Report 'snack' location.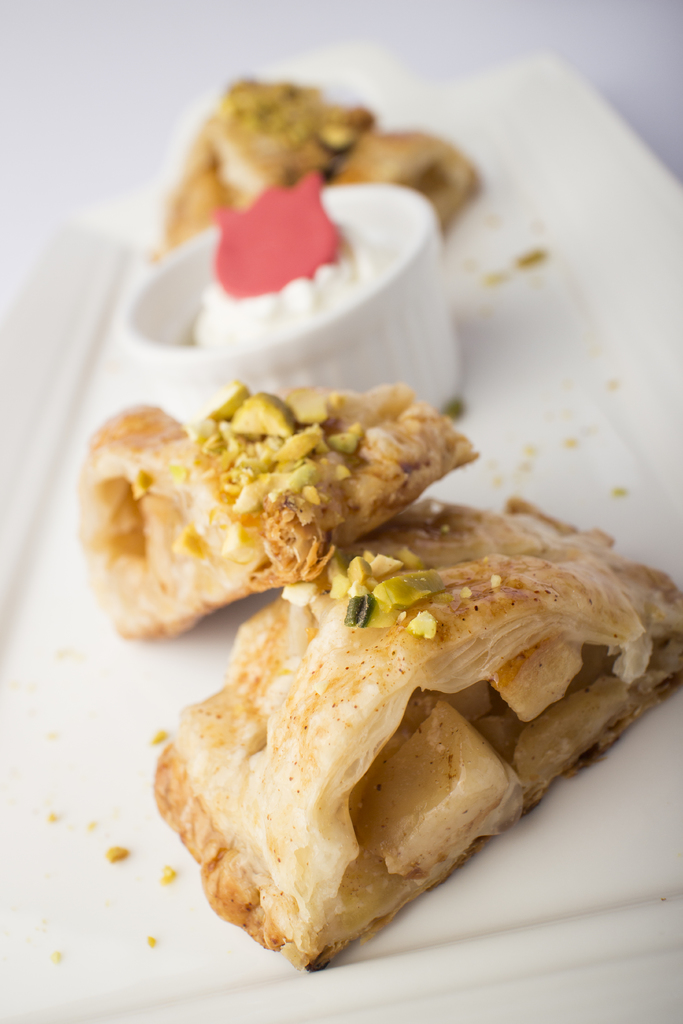
Report: [x1=163, y1=534, x2=655, y2=977].
